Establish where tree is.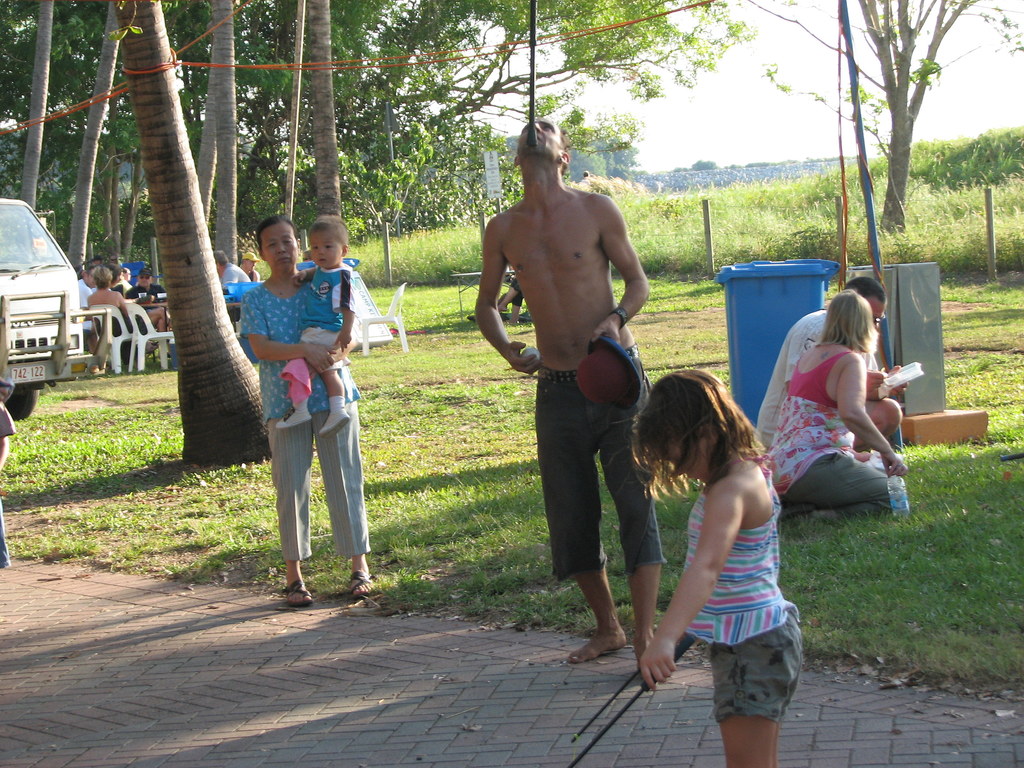
Established at (left=819, top=0, right=988, bottom=248).
